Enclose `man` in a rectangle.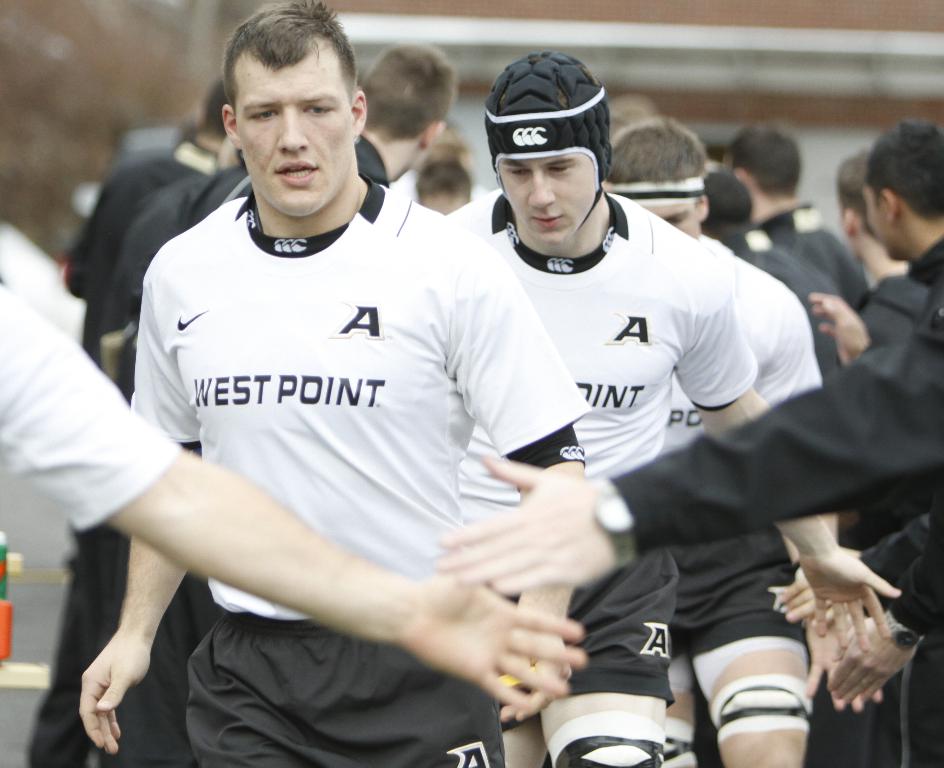
(x1=835, y1=152, x2=914, y2=339).
